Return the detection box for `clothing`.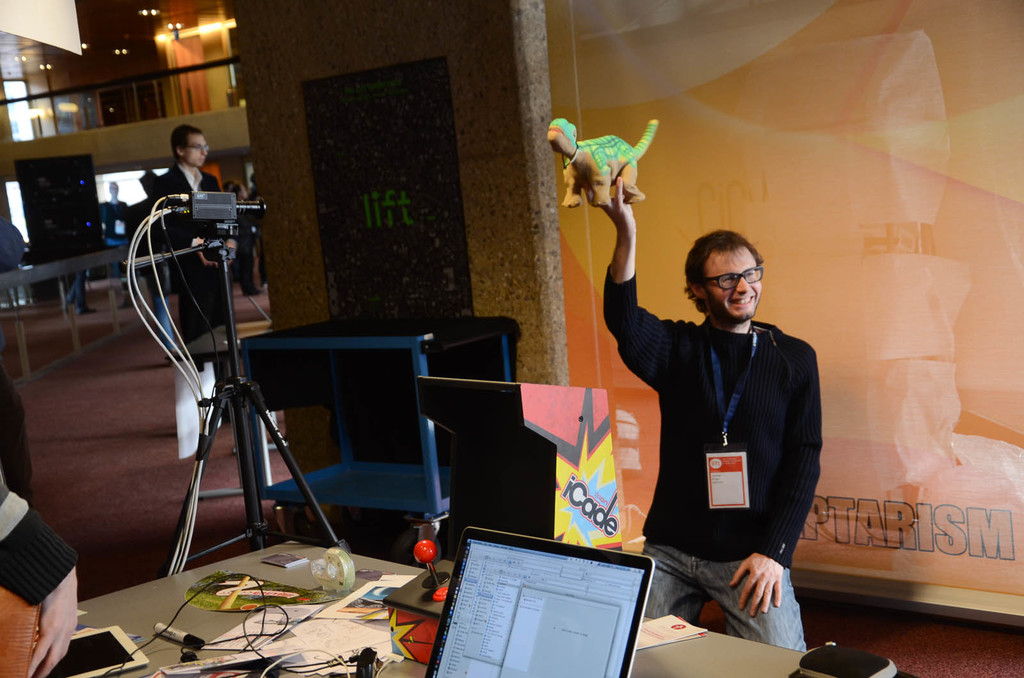
pyautogui.locateOnScreen(109, 198, 126, 228).
